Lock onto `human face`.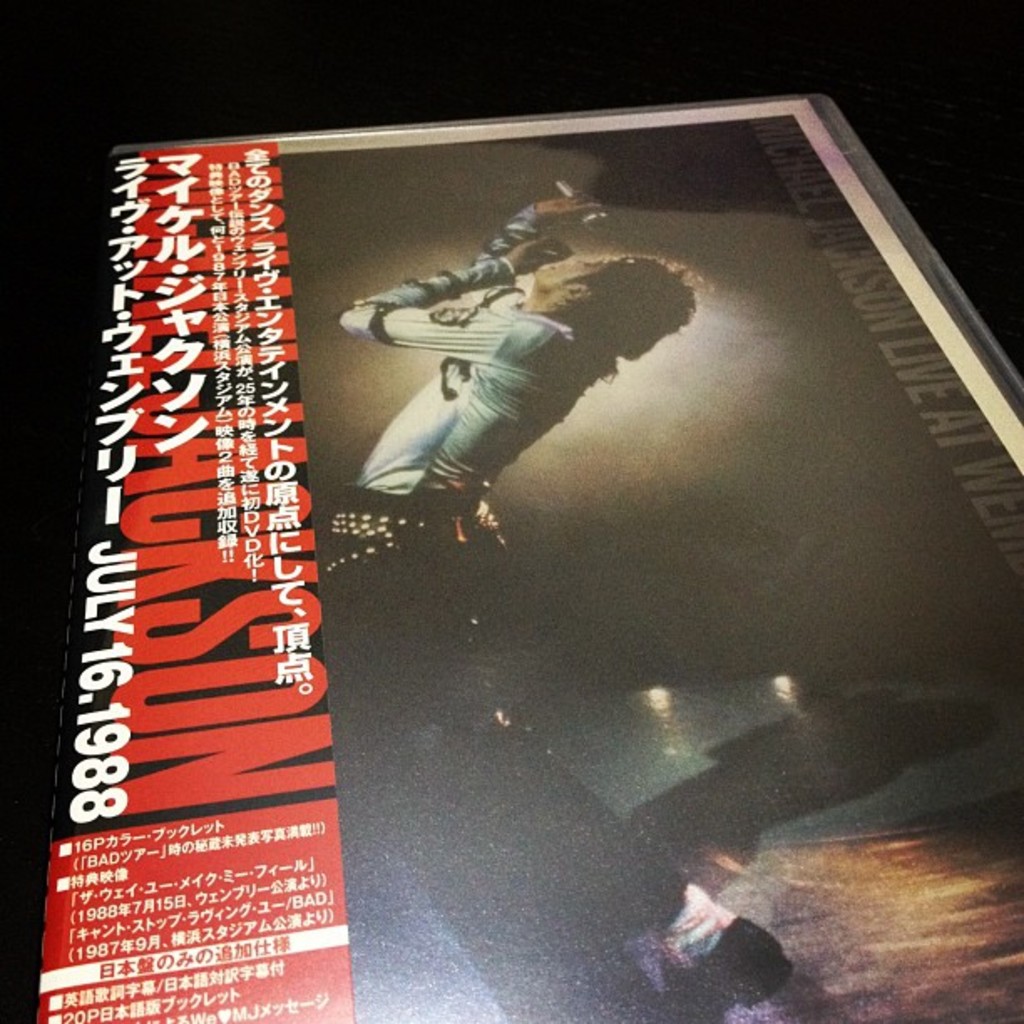
Locked: 534:249:602:294.
